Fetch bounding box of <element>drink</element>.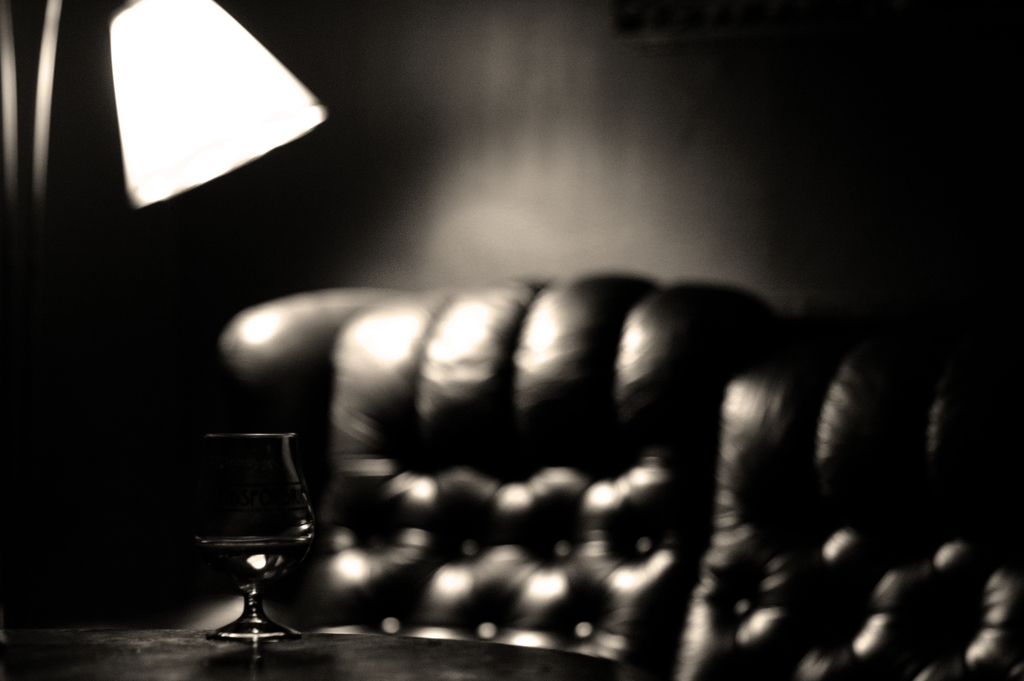
Bbox: bbox=[196, 528, 312, 589].
